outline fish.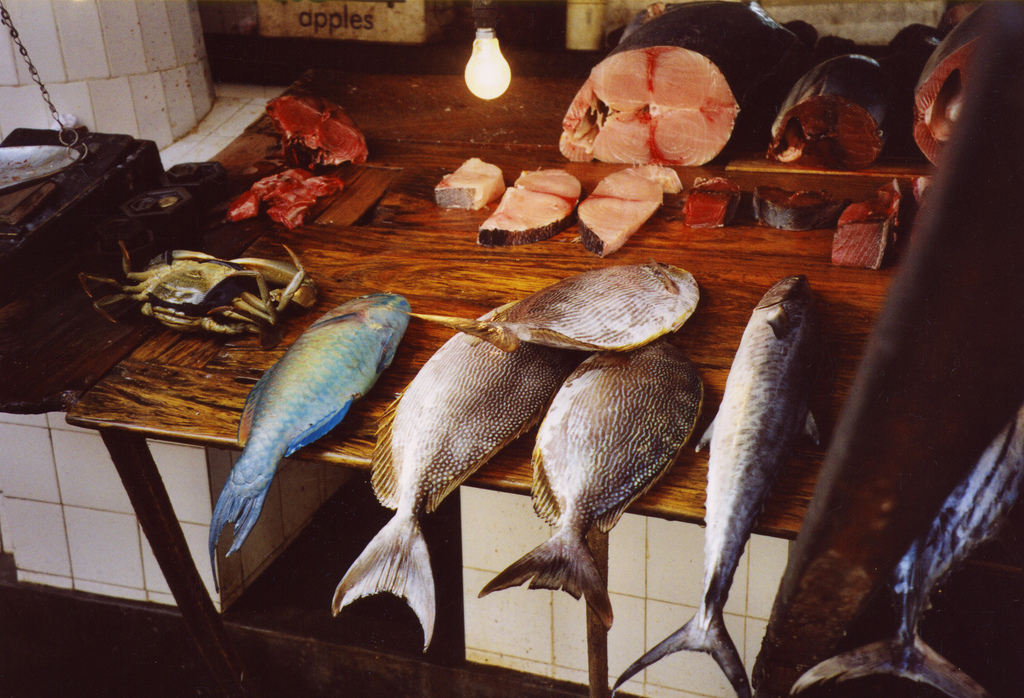
Outline: box(776, 42, 904, 166).
